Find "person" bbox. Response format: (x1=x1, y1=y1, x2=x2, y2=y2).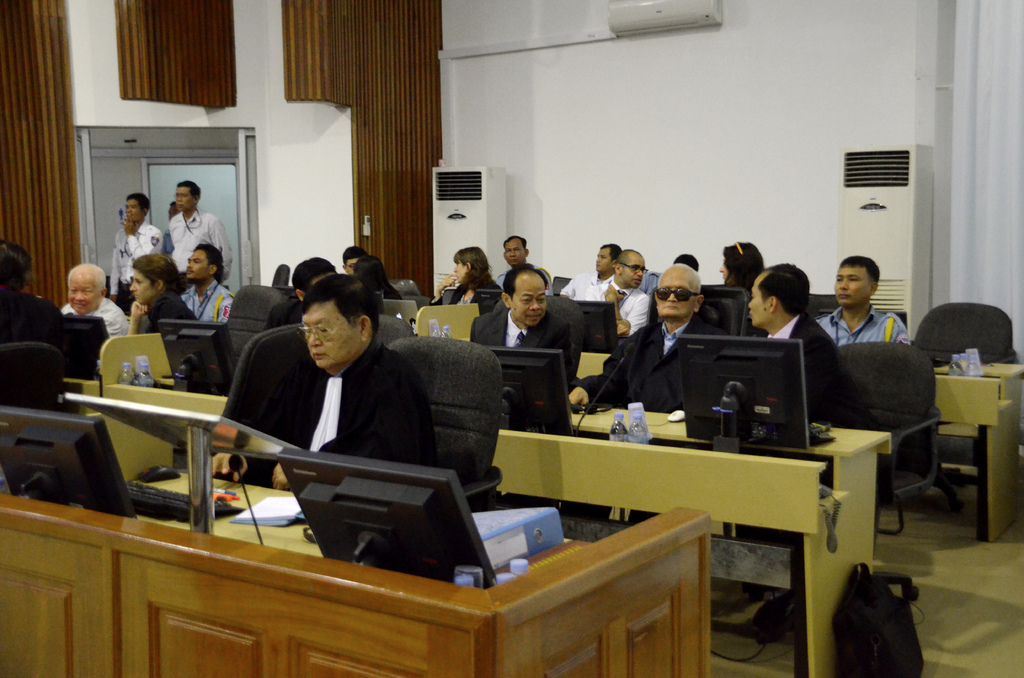
(x1=428, y1=245, x2=502, y2=314).
